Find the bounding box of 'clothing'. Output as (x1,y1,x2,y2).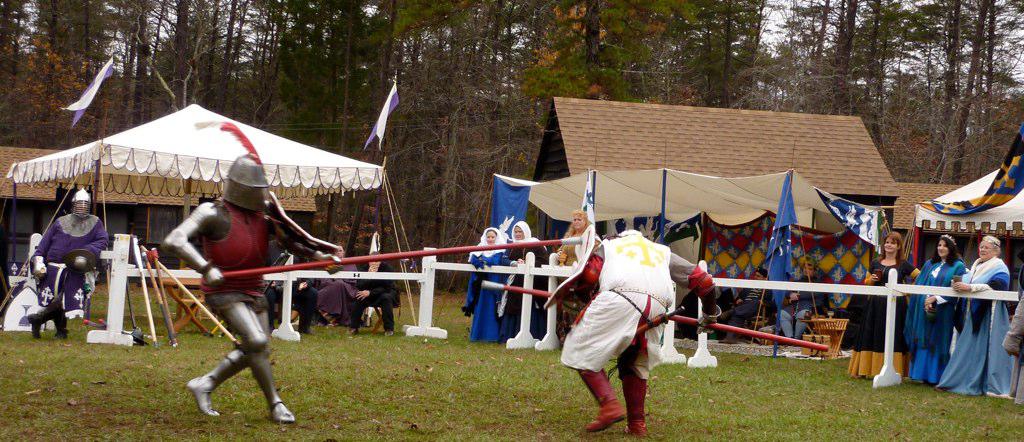
(935,257,1015,397).
